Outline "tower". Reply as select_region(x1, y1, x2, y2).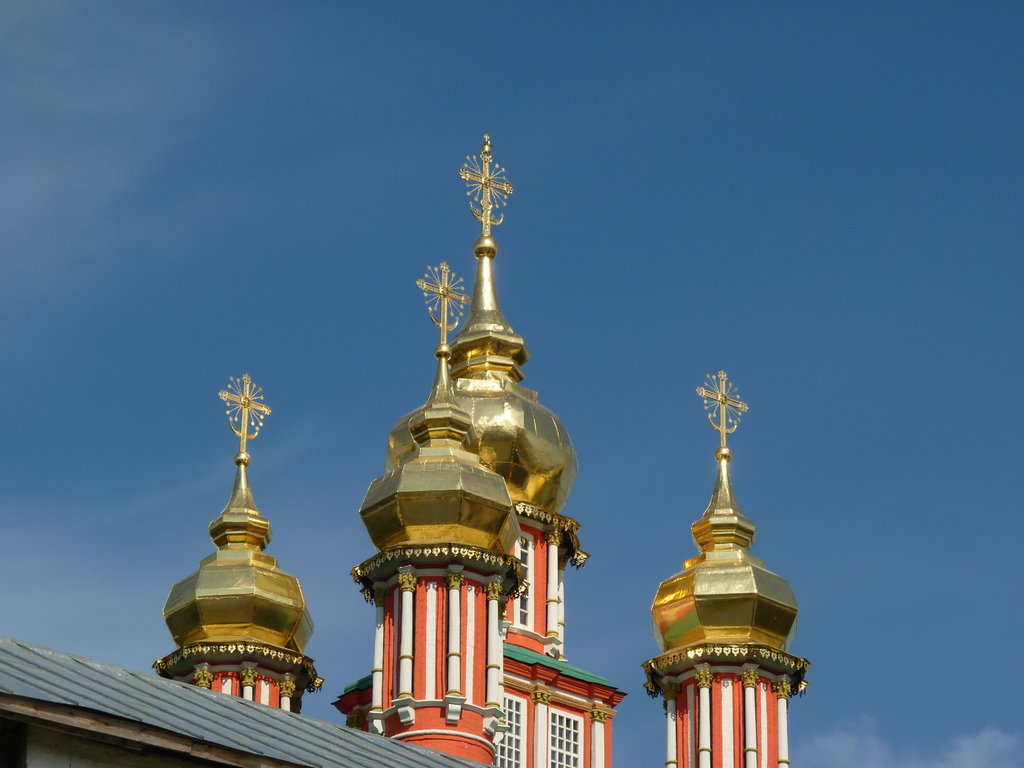
select_region(448, 137, 623, 767).
